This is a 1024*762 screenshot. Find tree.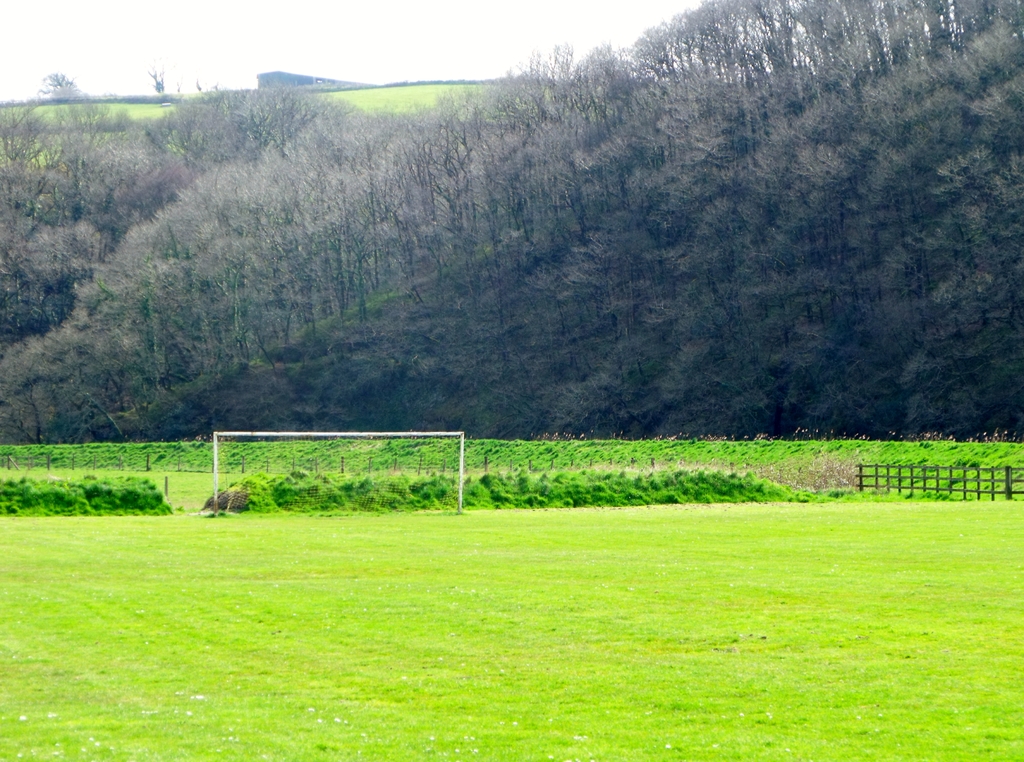
Bounding box: crop(36, 67, 78, 99).
